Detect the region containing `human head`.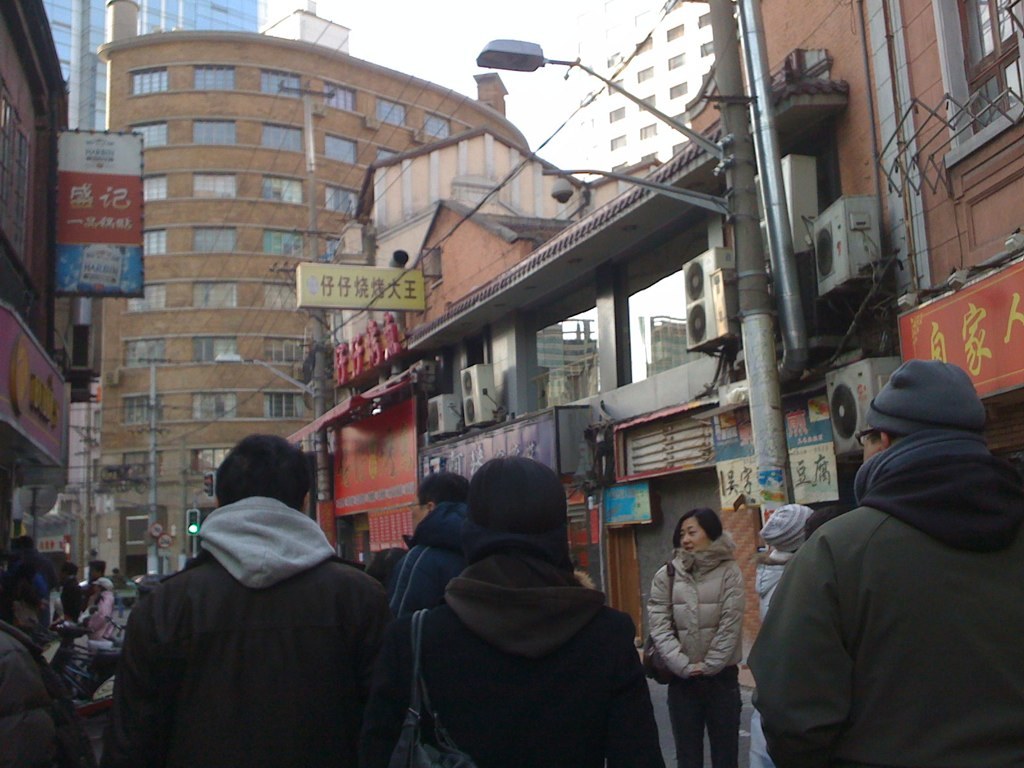
BBox(464, 460, 561, 539).
